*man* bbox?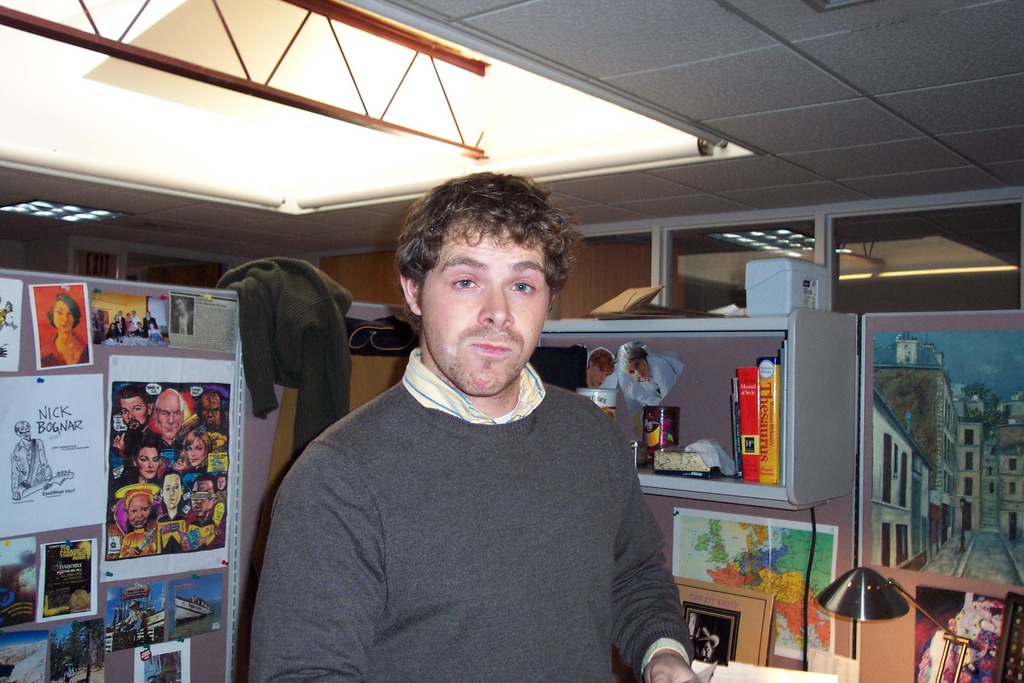
BBox(215, 476, 230, 500)
